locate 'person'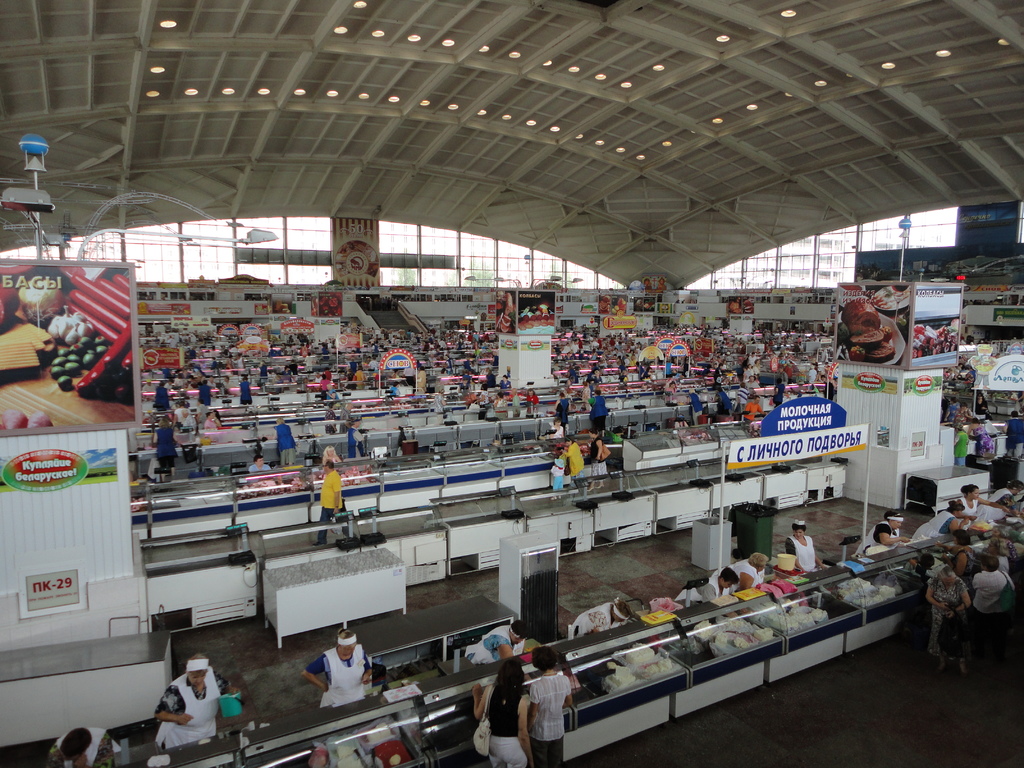
Rect(954, 401, 975, 425)
